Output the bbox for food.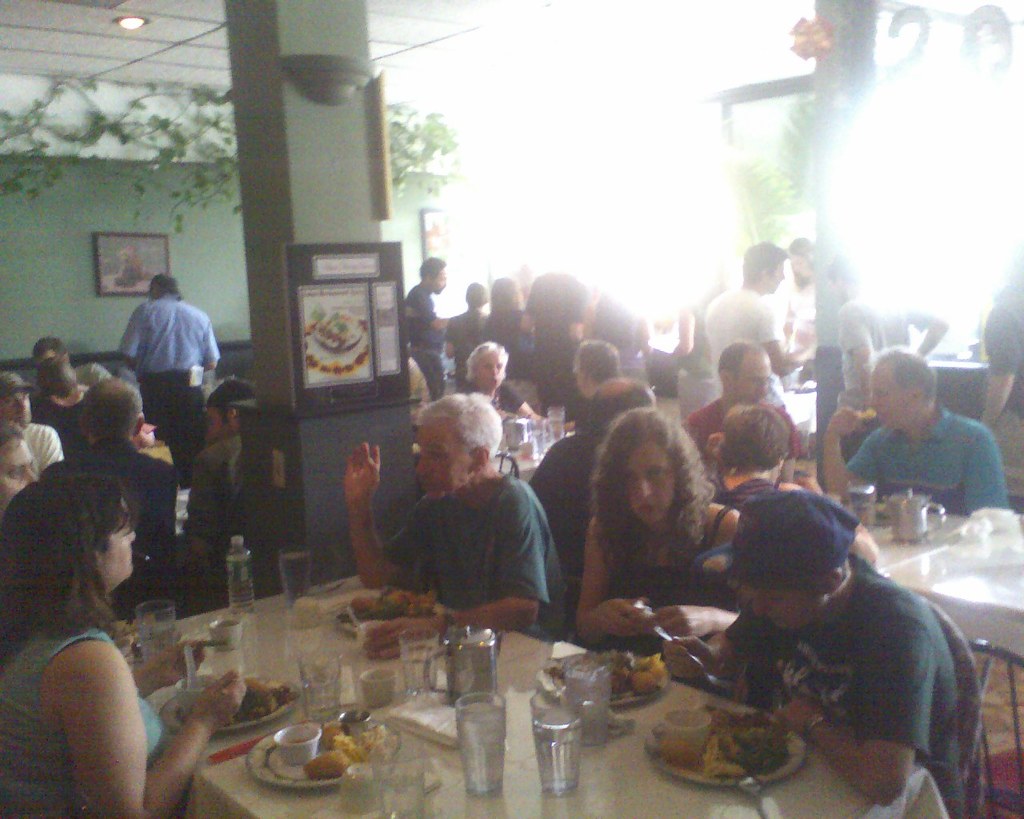
l=172, t=676, r=294, b=727.
